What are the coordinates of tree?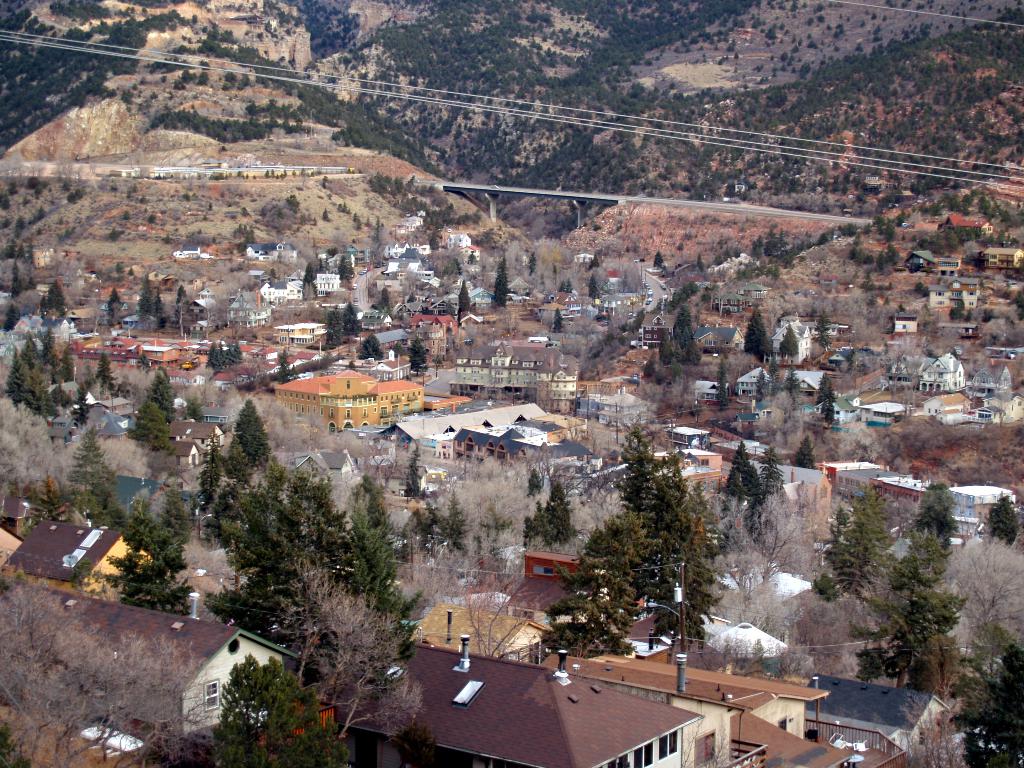
(x1=988, y1=492, x2=1018, y2=550).
